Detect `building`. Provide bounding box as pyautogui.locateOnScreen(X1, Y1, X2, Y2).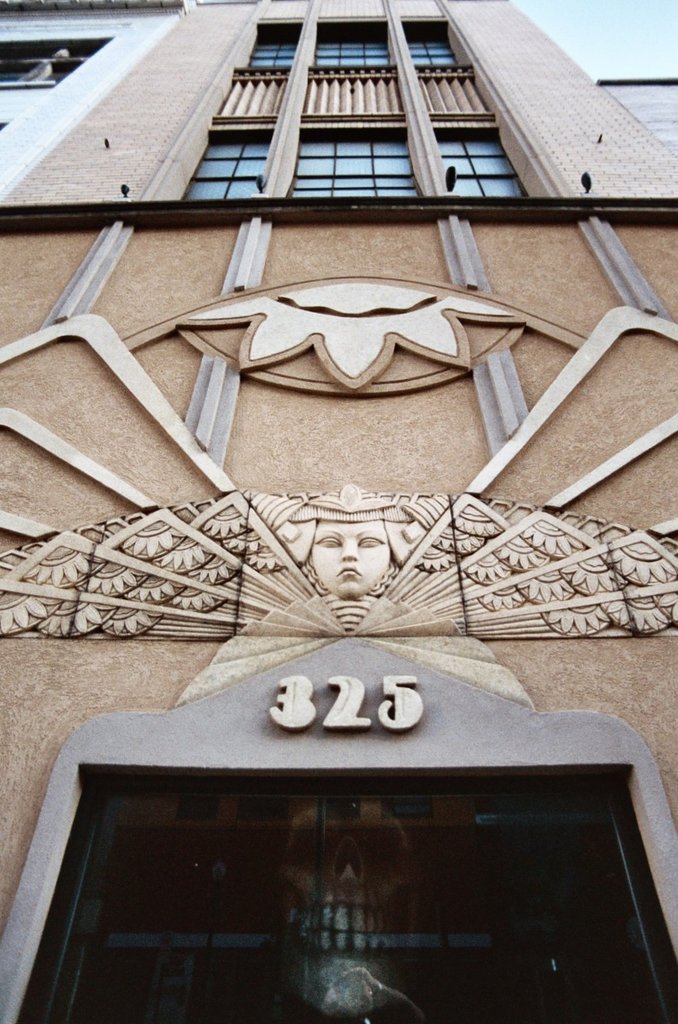
pyautogui.locateOnScreen(599, 76, 677, 164).
